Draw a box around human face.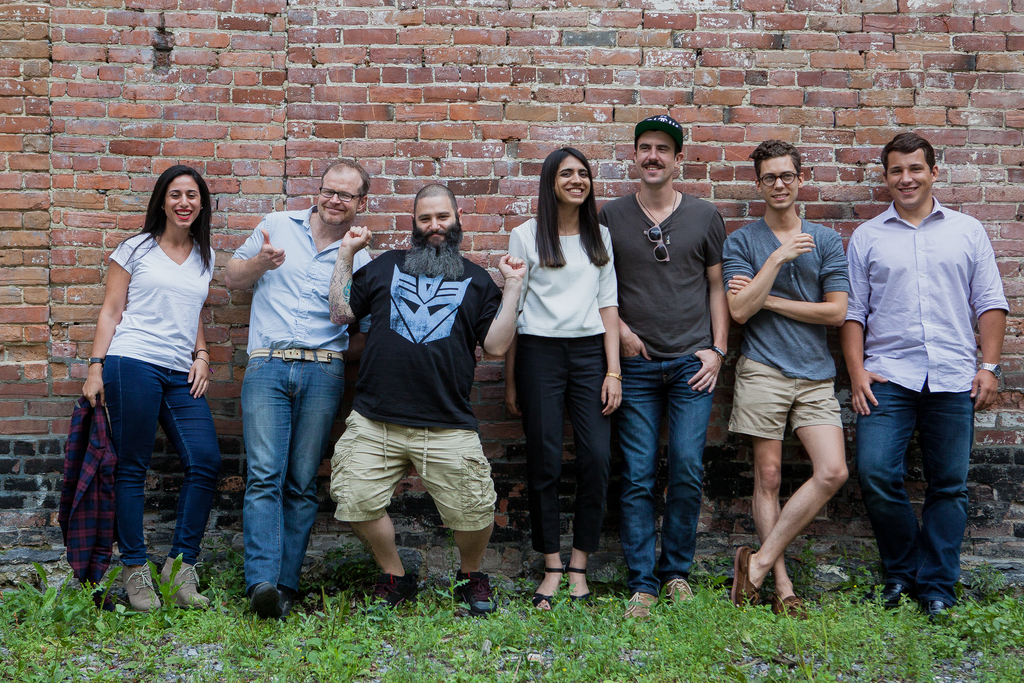
[638, 133, 676, 189].
